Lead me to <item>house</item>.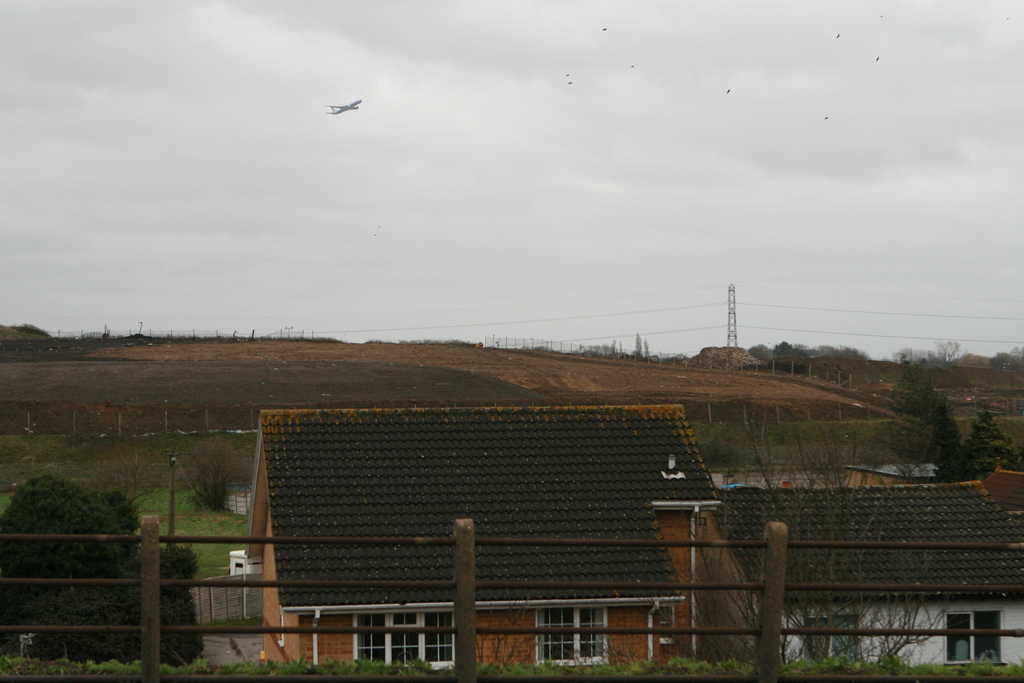
Lead to 699:487:1023:682.
